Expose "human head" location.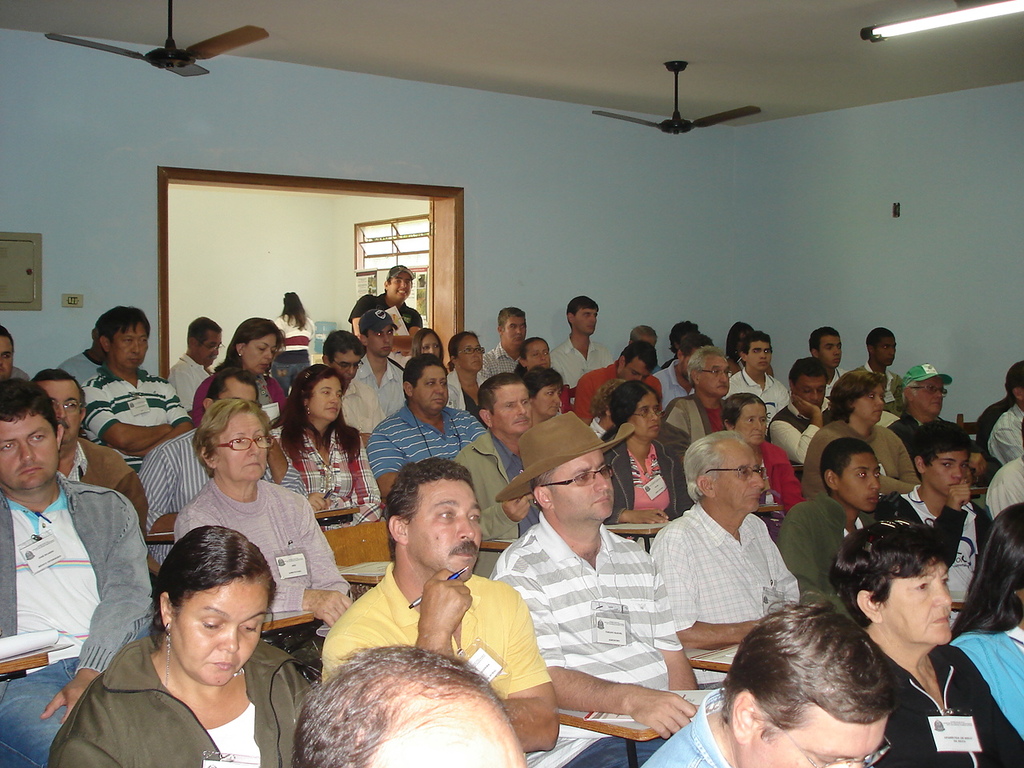
Exposed at (left=826, top=520, right=954, bottom=648).
